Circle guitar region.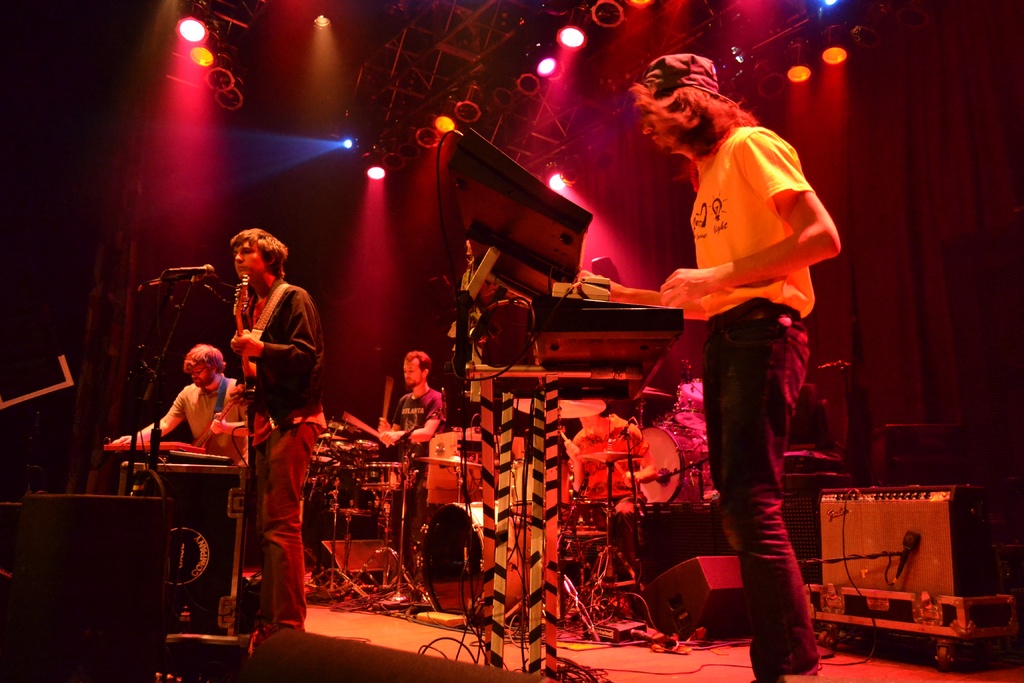
Region: (209, 280, 324, 456).
